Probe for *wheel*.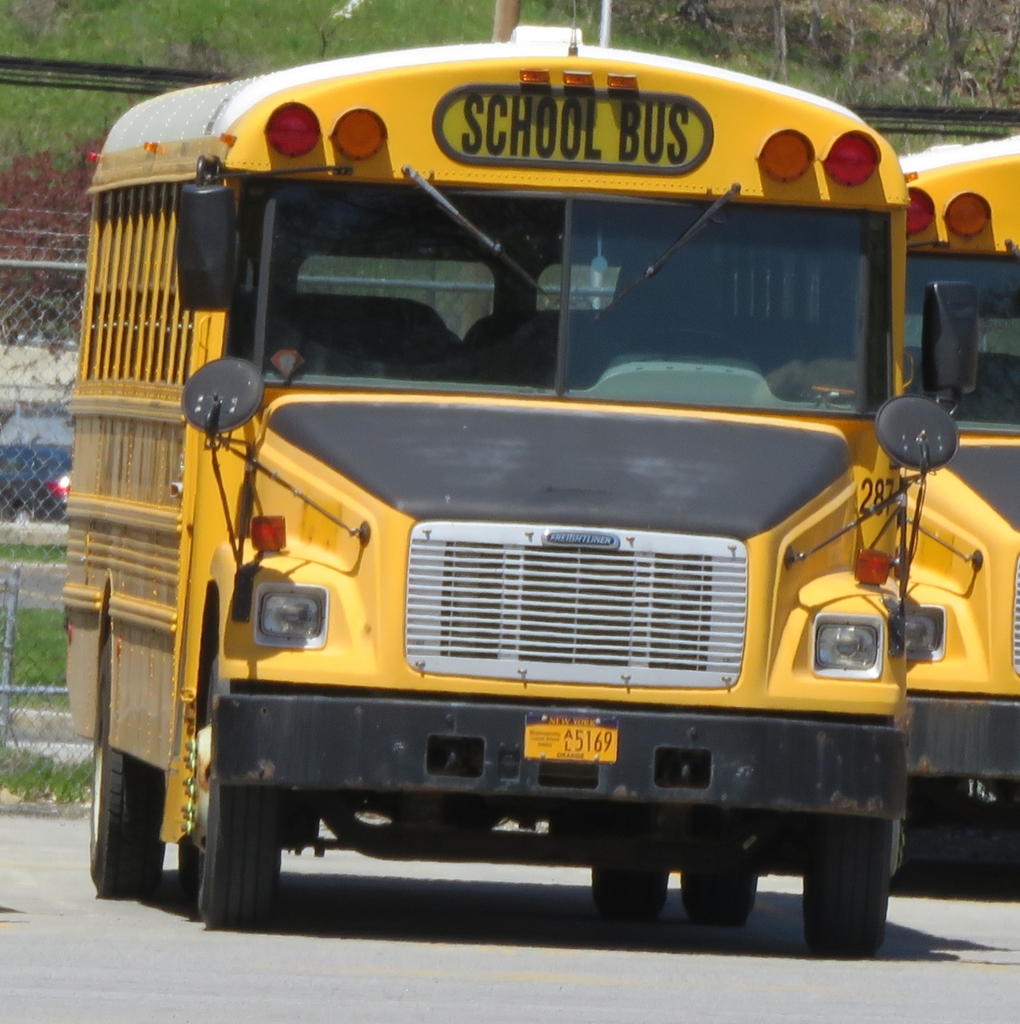
Probe result: rect(595, 863, 667, 925).
